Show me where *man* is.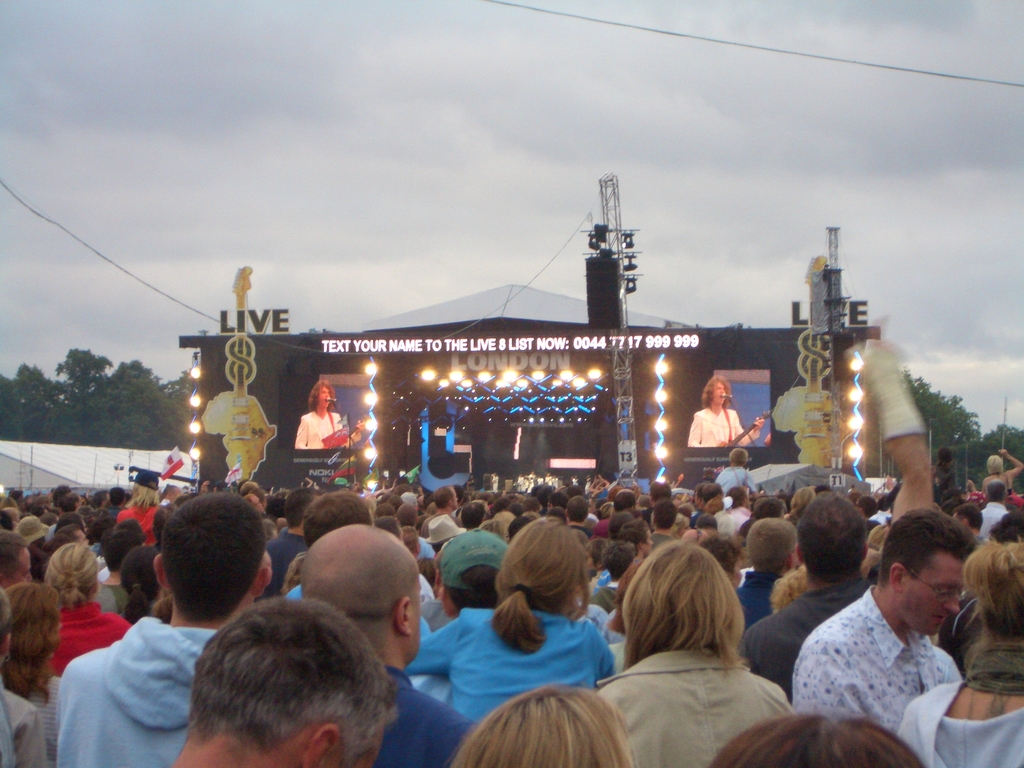
*man* is at bbox(305, 521, 477, 767).
